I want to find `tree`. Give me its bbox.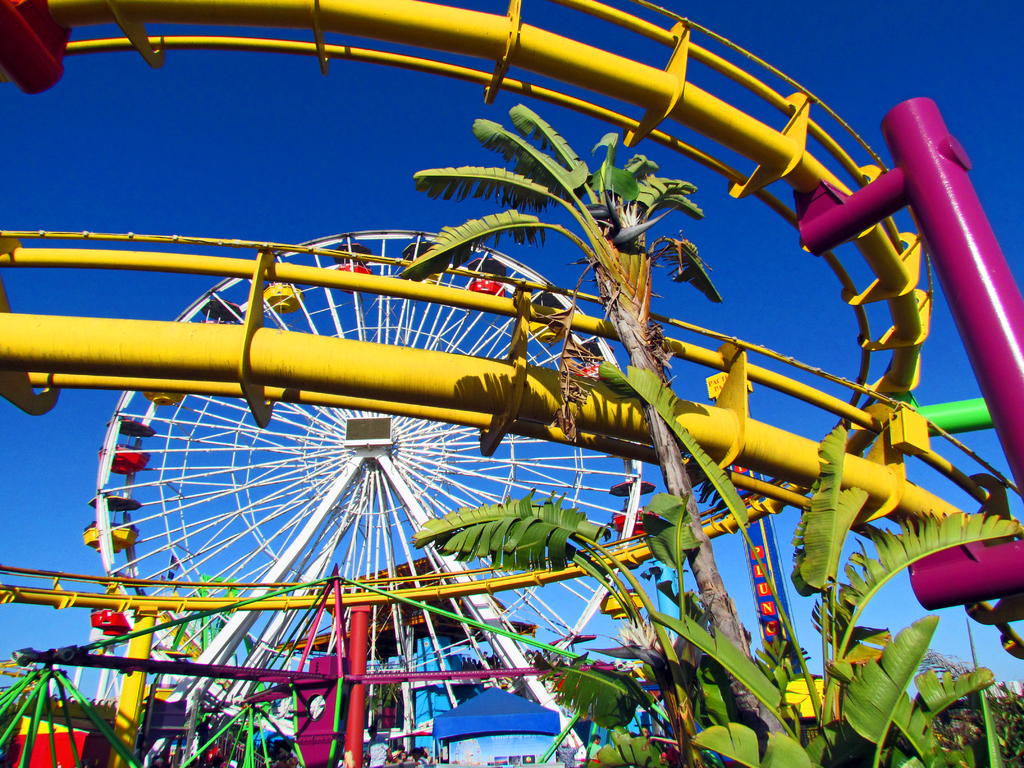
[x1=896, y1=643, x2=1023, y2=767].
